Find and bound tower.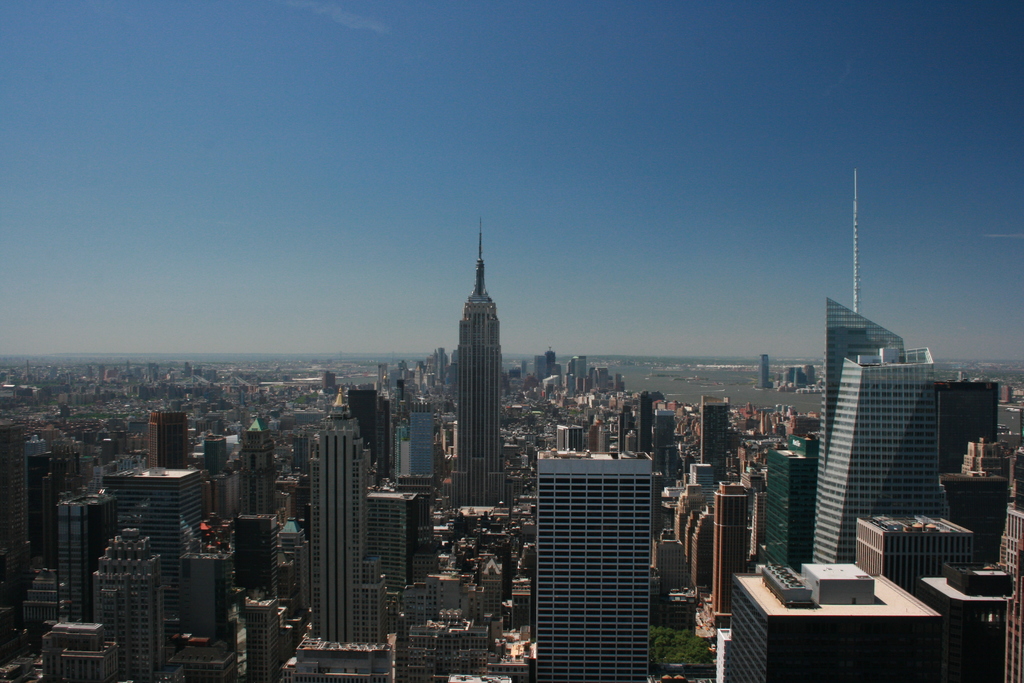
Bound: 0, 424, 28, 598.
